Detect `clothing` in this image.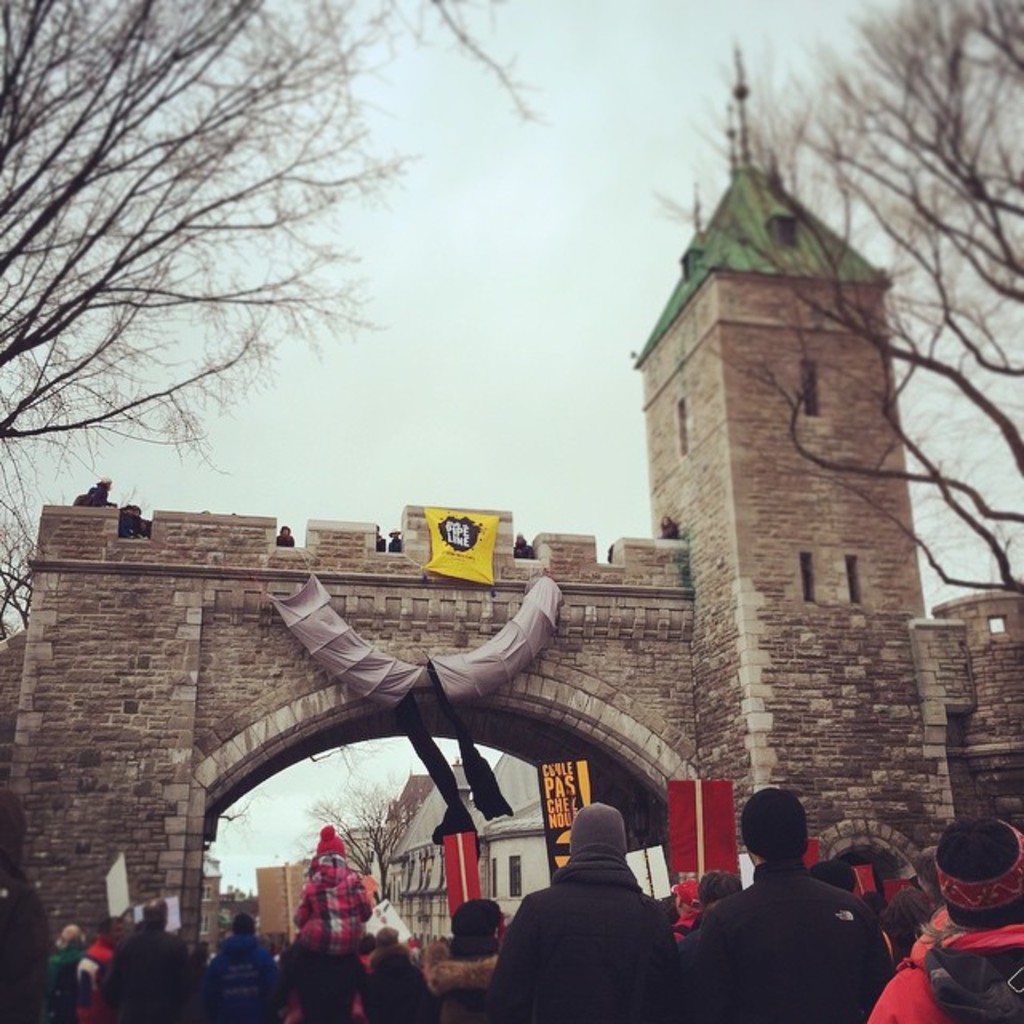
Detection: x1=483, y1=886, x2=682, y2=1022.
